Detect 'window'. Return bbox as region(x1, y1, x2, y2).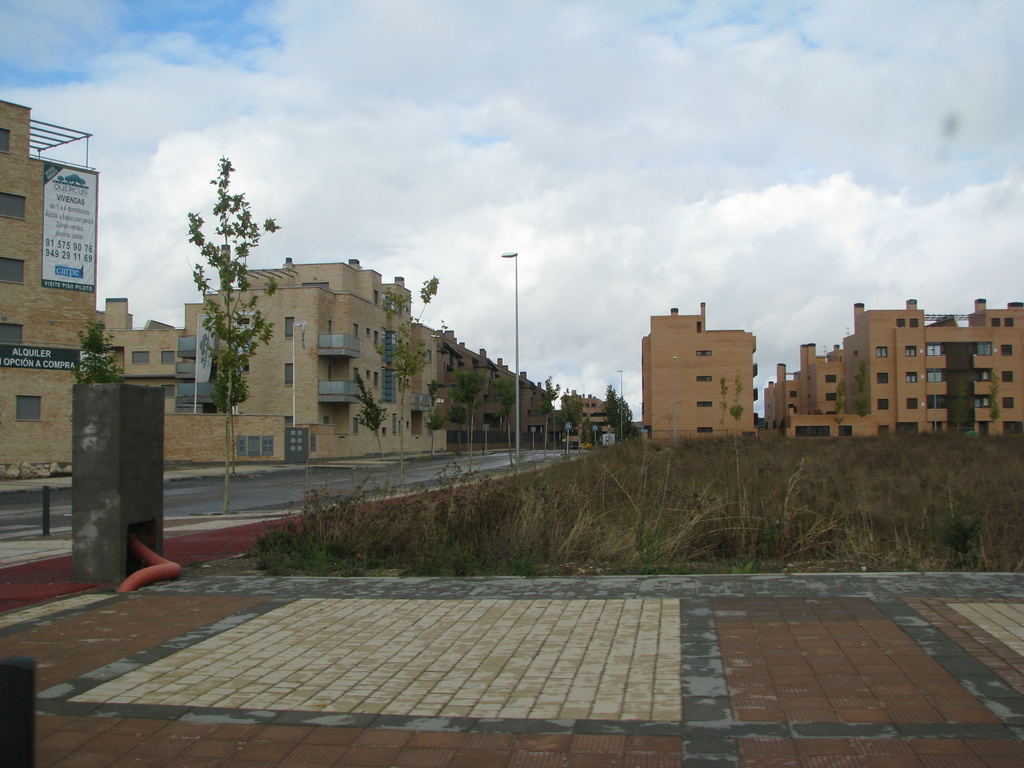
region(824, 373, 838, 385).
